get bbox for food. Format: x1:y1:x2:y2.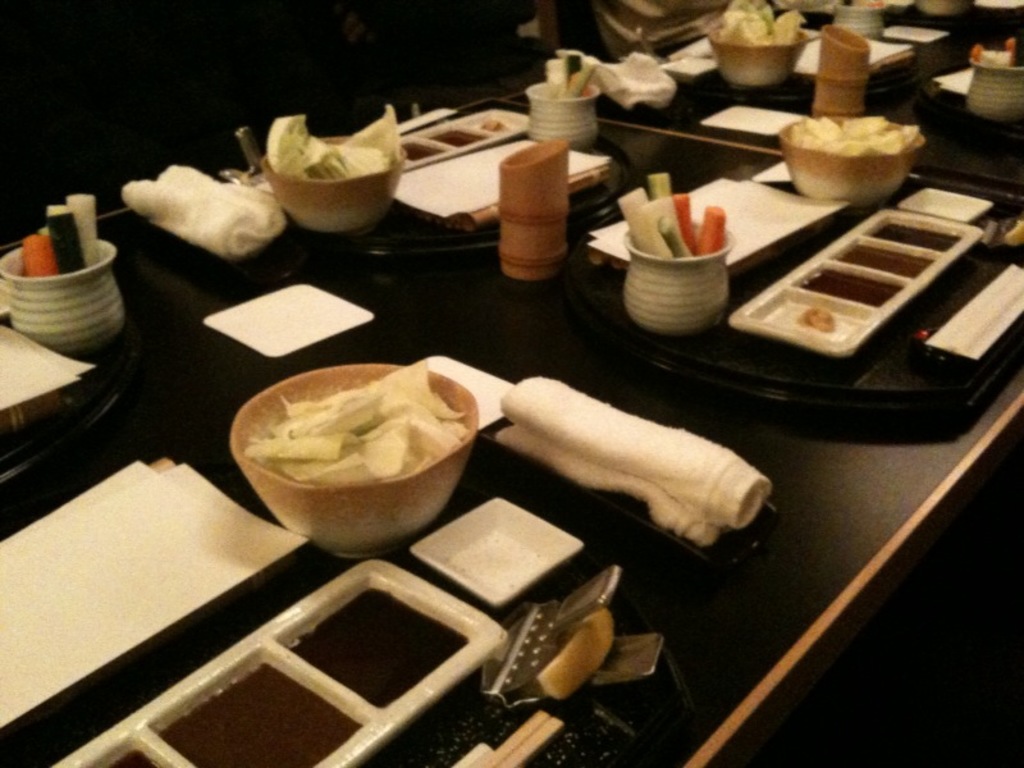
785:110:922:156.
